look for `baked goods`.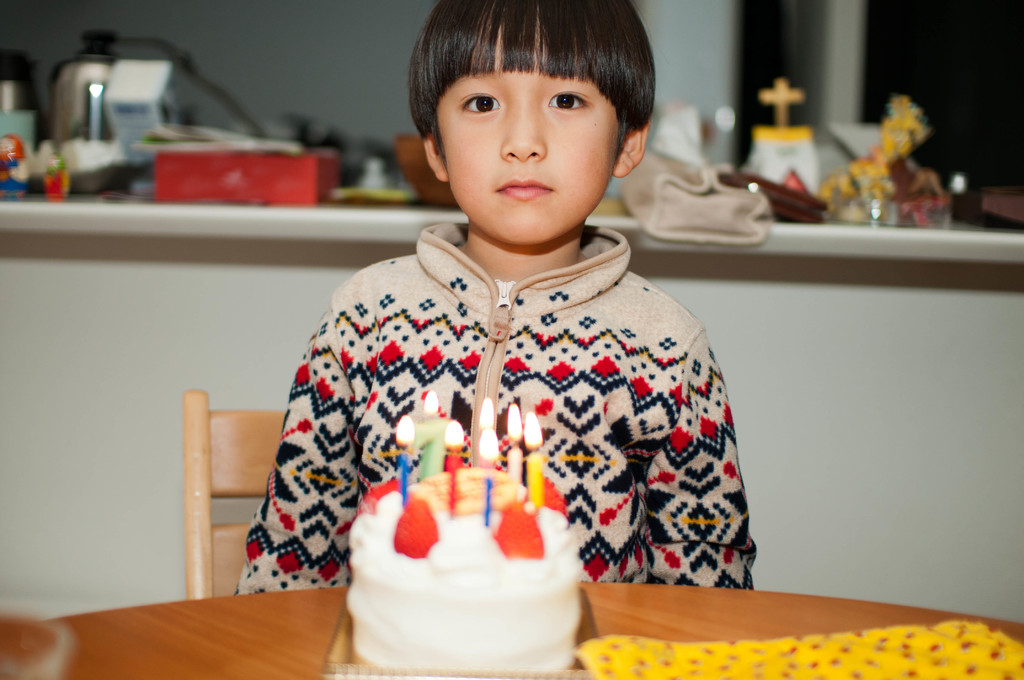
Found: (x1=348, y1=467, x2=605, y2=668).
